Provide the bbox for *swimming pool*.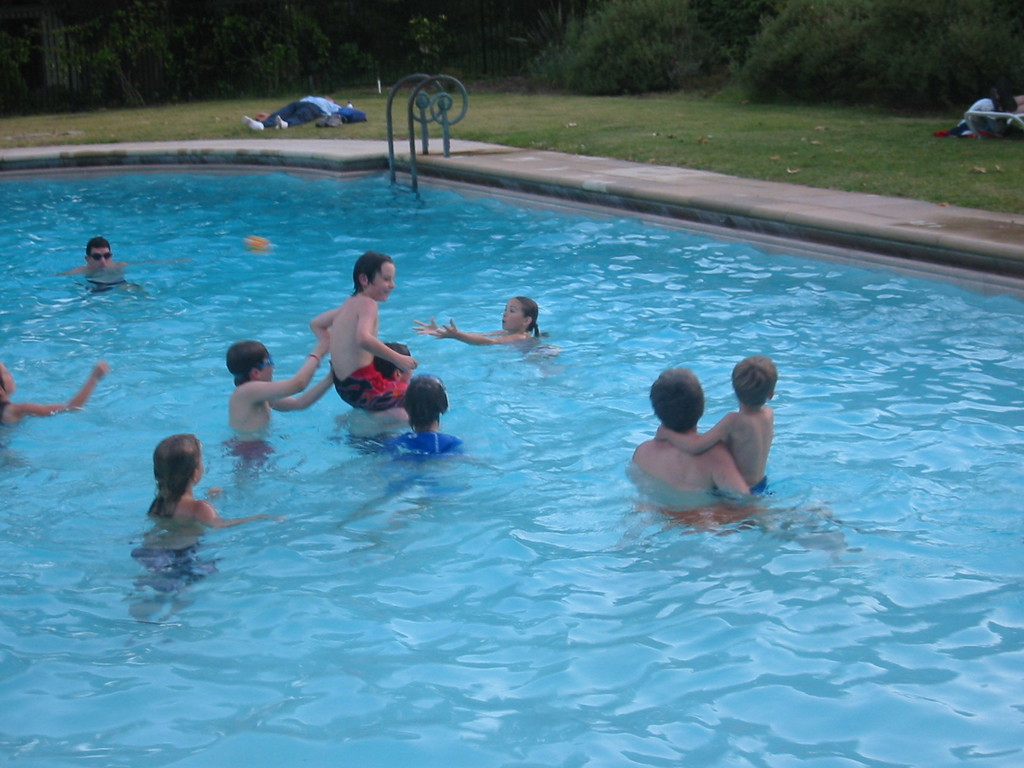
select_region(0, 142, 1023, 767).
